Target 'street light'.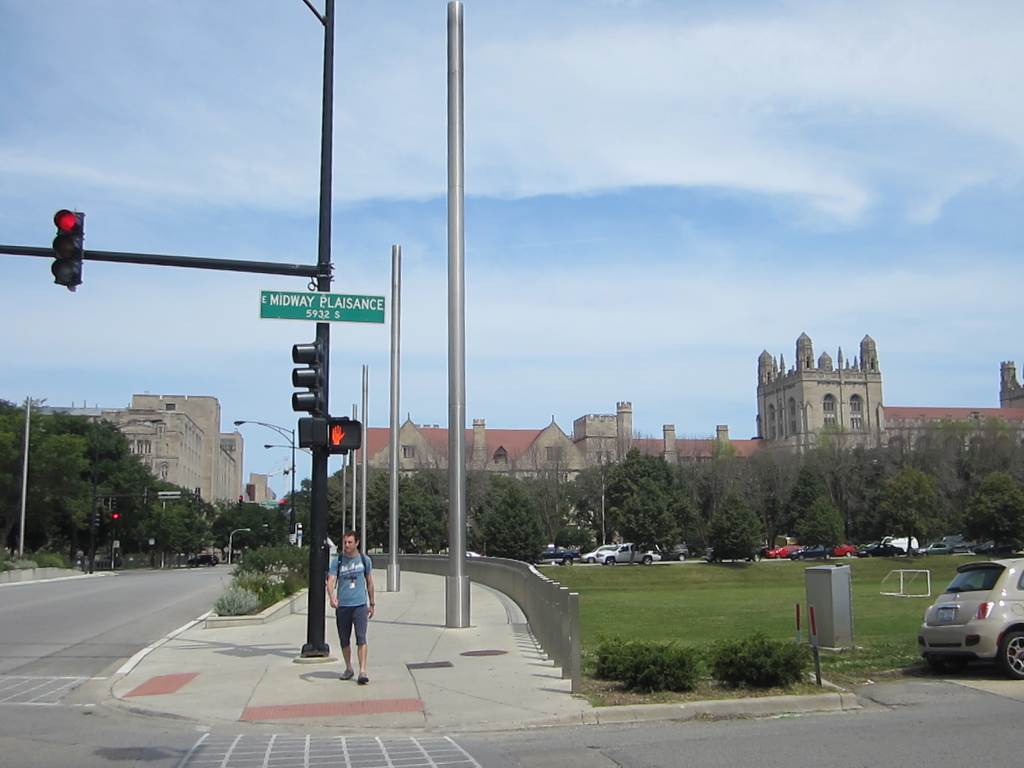
Target region: <box>265,443,310,450</box>.
